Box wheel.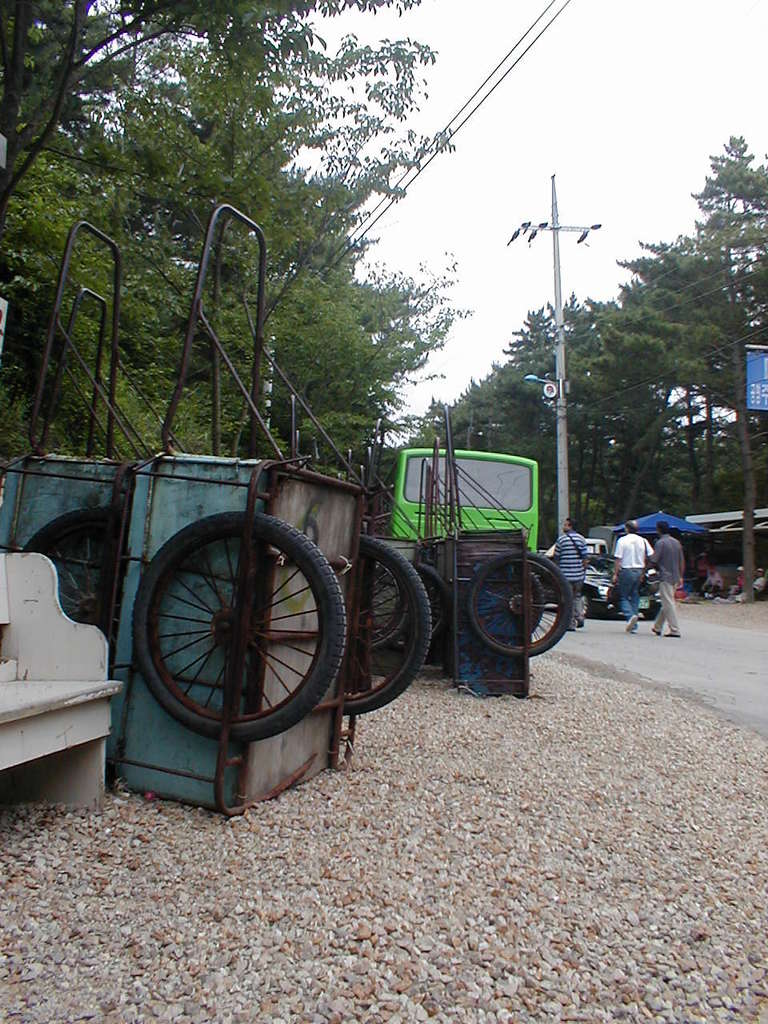
{"x1": 395, "y1": 562, "x2": 450, "y2": 669}.
